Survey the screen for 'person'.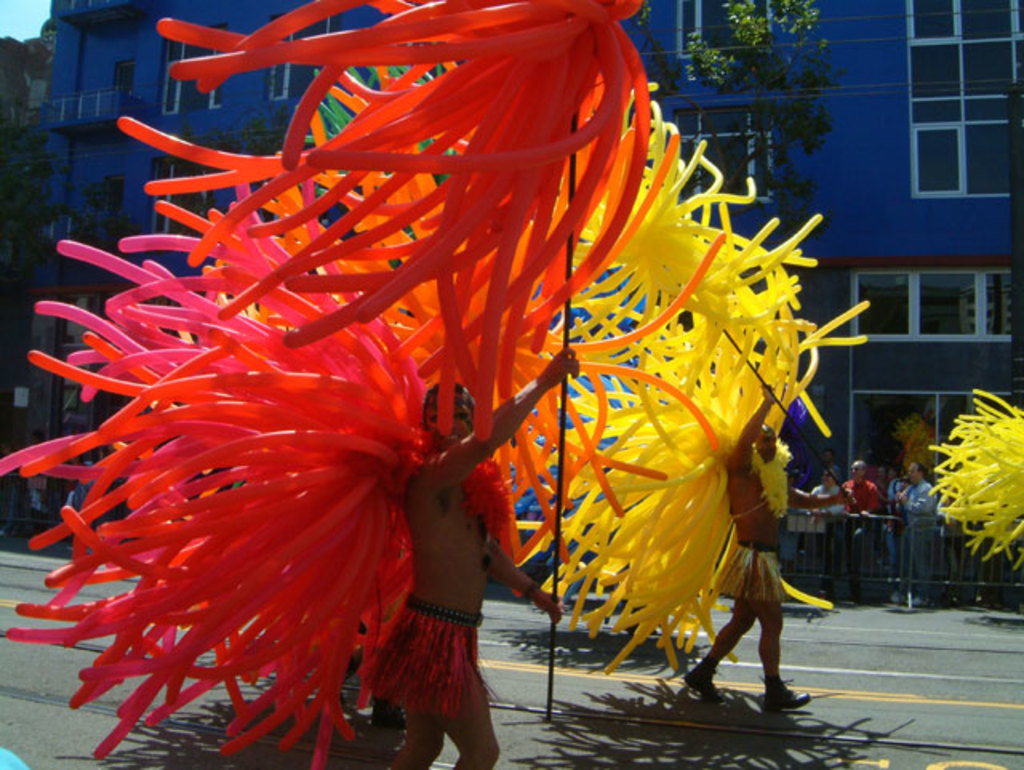
Survey found: (899,461,934,608).
